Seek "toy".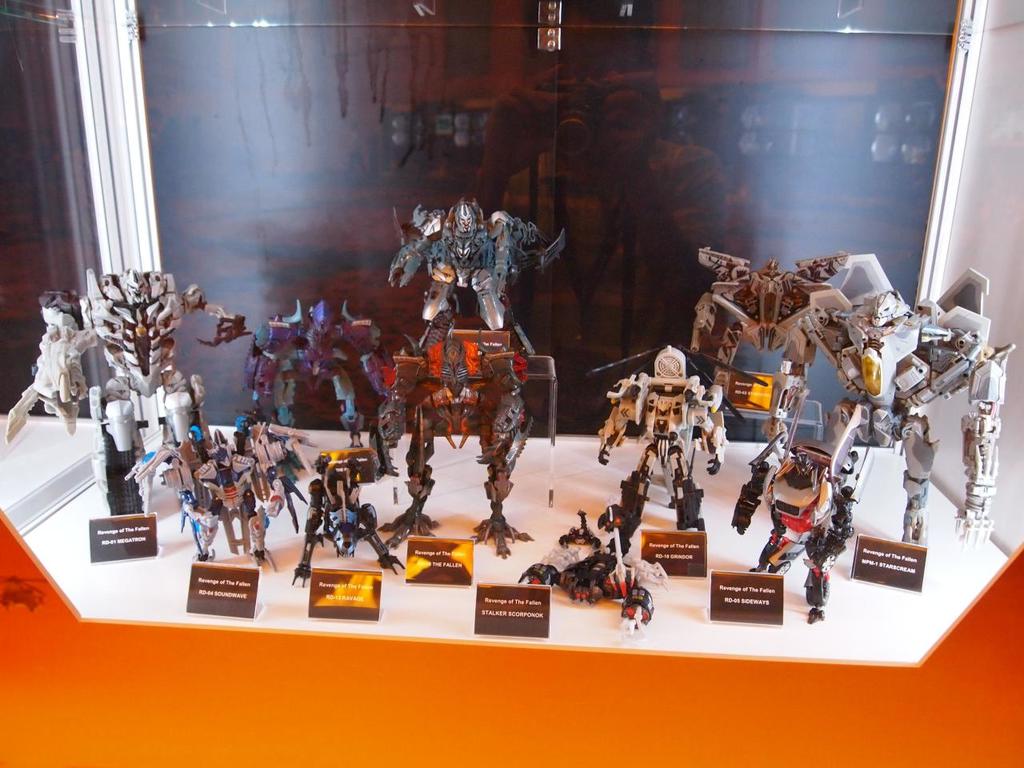
x1=822 y1=247 x2=1014 y2=547.
